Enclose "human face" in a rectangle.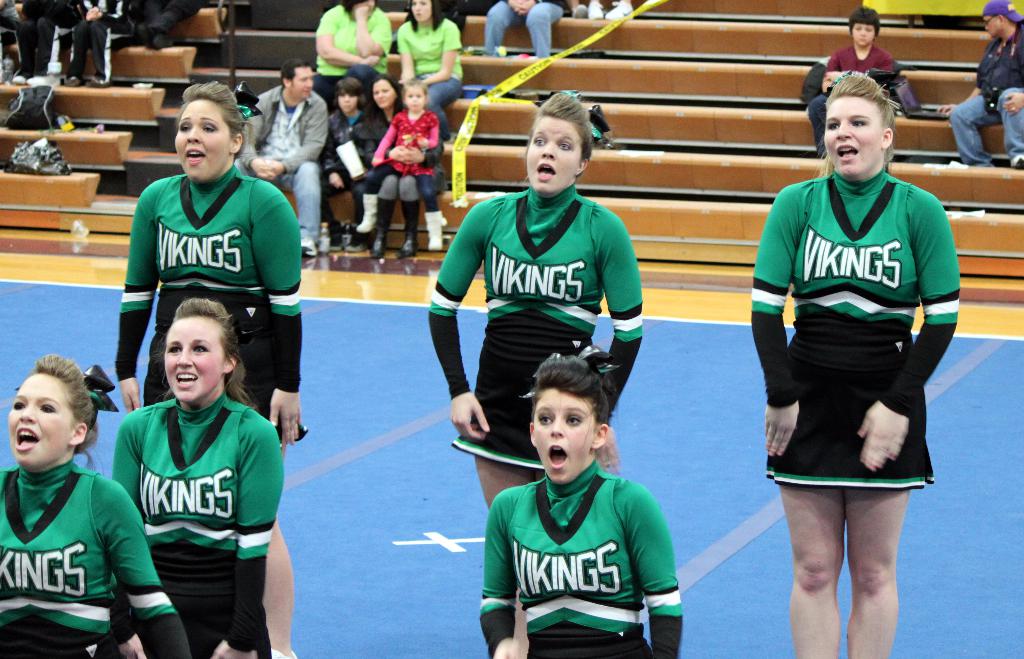
(x1=853, y1=23, x2=874, y2=47).
